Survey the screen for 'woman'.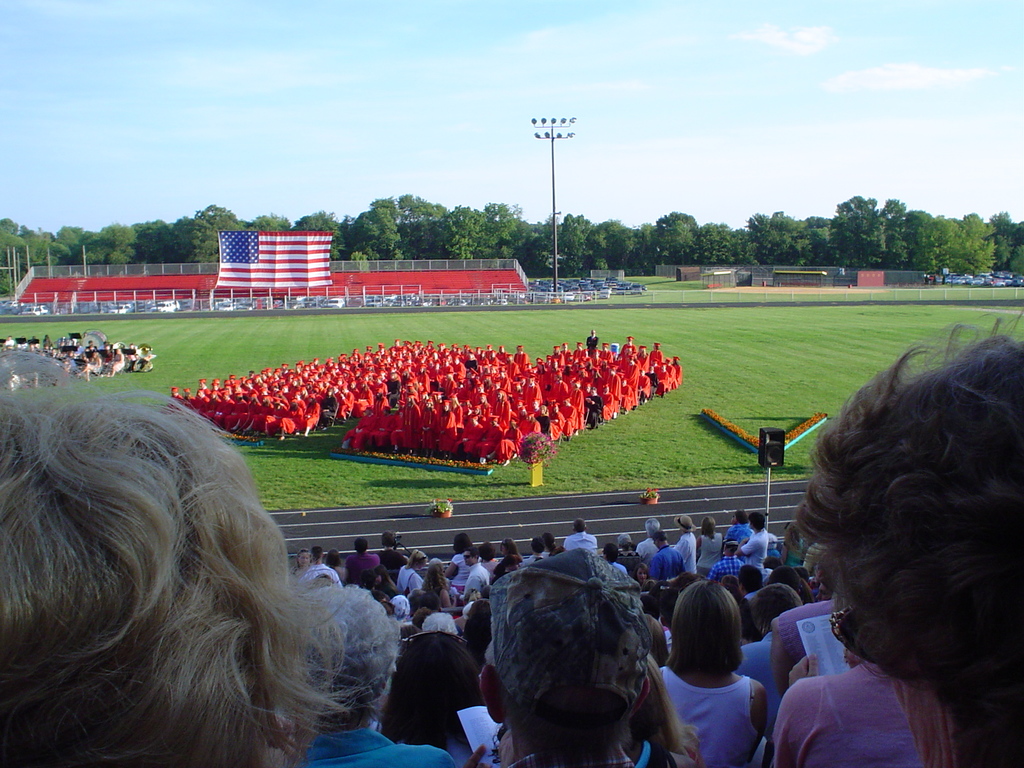
Survey found: <region>657, 577, 769, 767</region>.
